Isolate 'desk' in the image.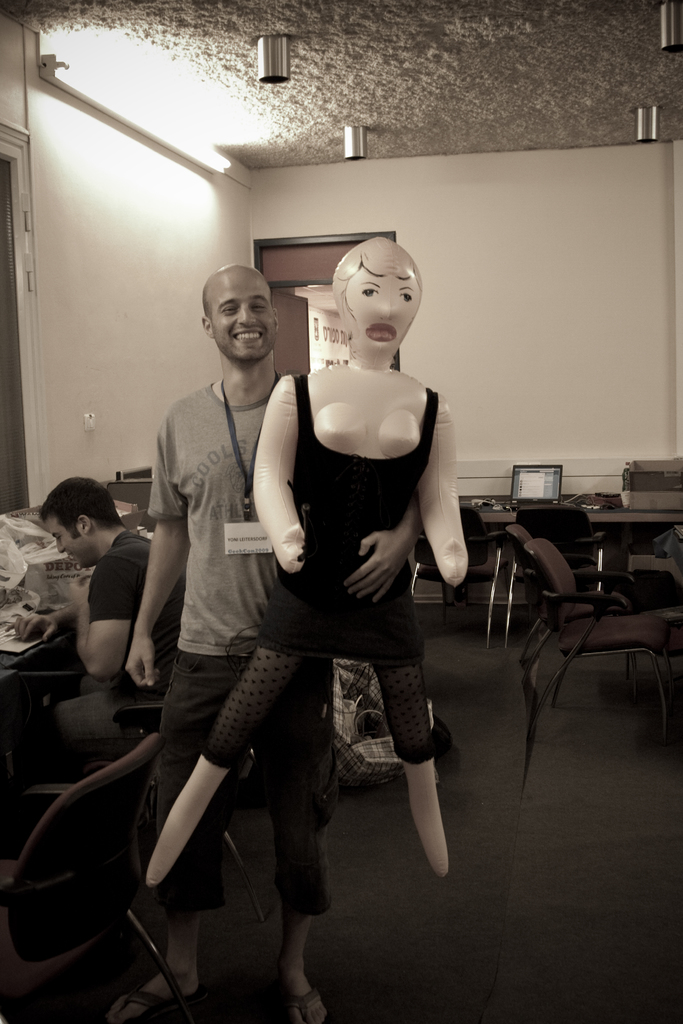
Isolated region: l=462, t=494, r=682, b=600.
